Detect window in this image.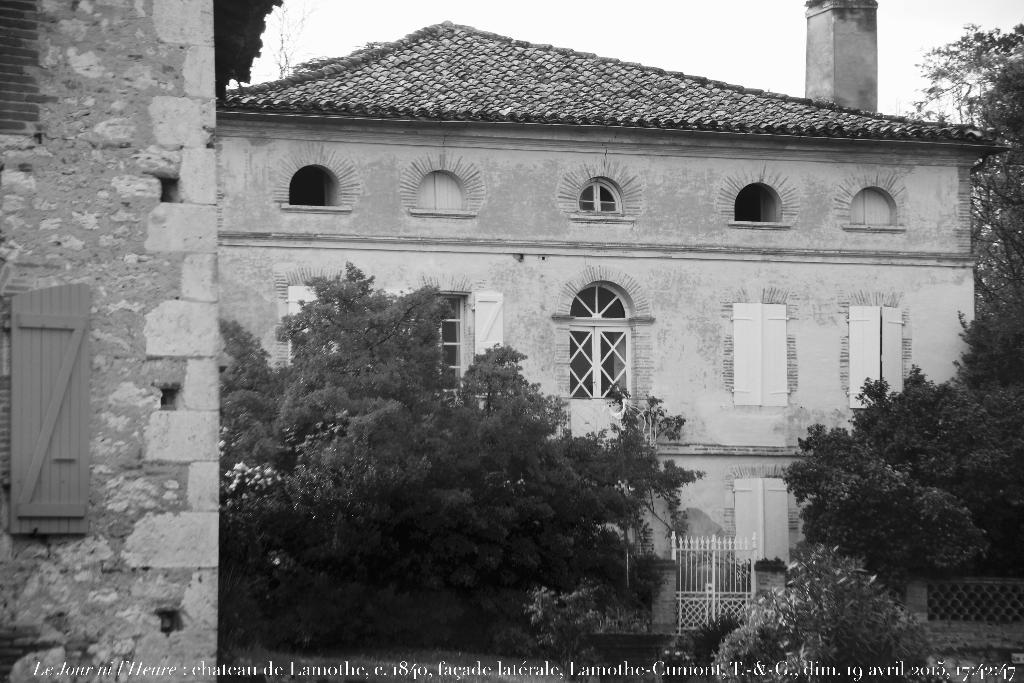
Detection: (left=717, top=470, right=822, bottom=580).
